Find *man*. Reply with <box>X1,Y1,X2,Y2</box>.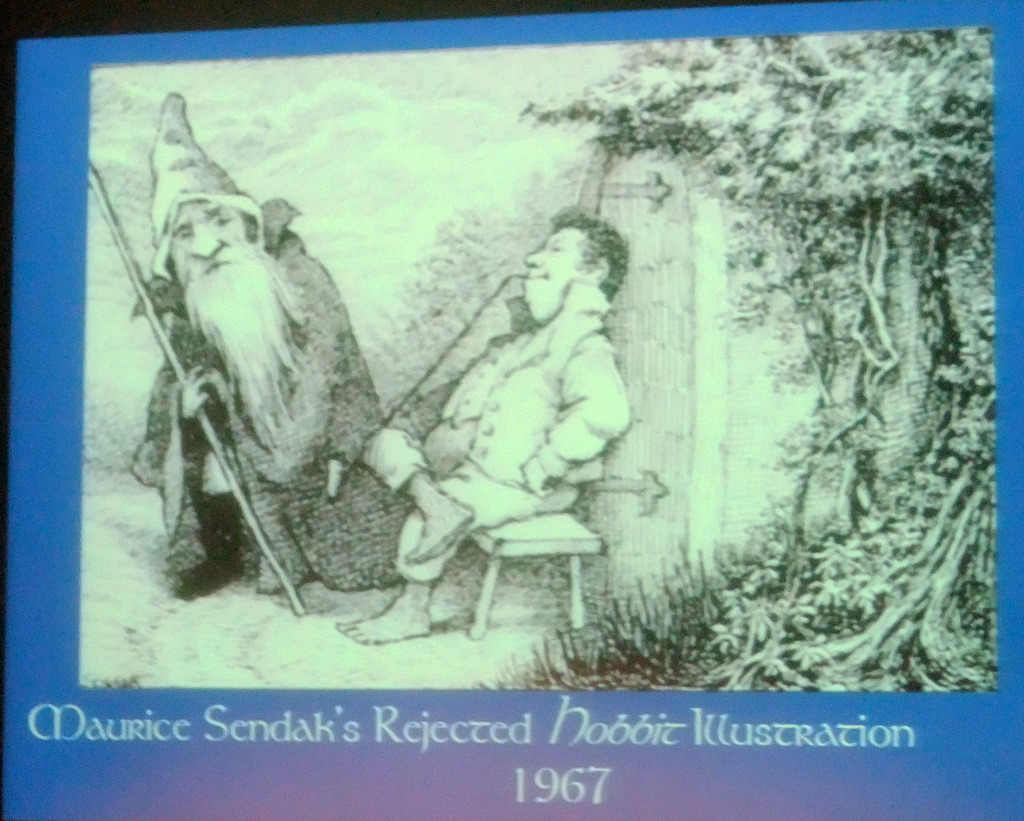
<box>121,91,419,596</box>.
